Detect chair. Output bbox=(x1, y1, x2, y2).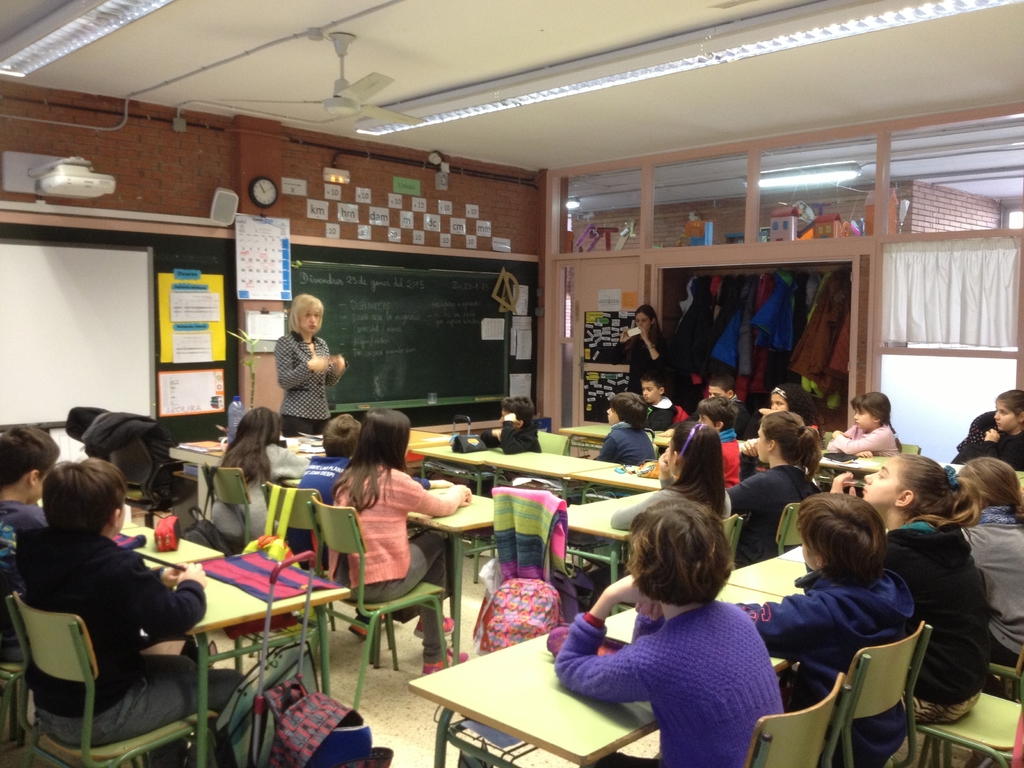
bbox=(769, 505, 805, 559).
